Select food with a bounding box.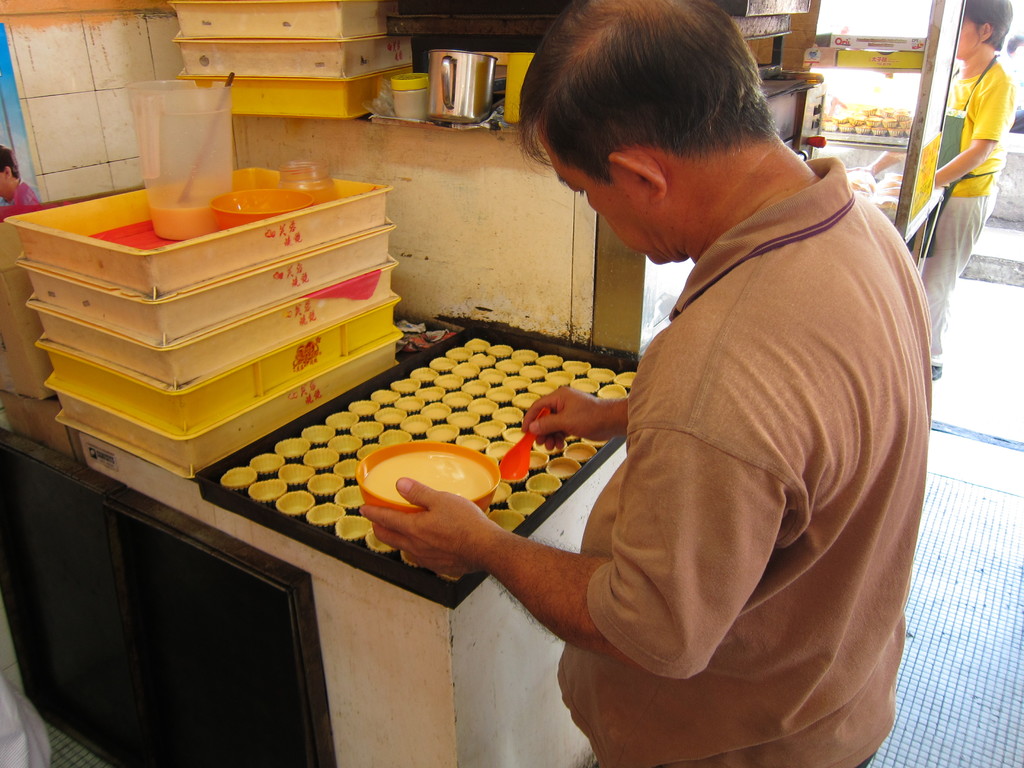
(x1=492, y1=481, x2=506, y2=501).
